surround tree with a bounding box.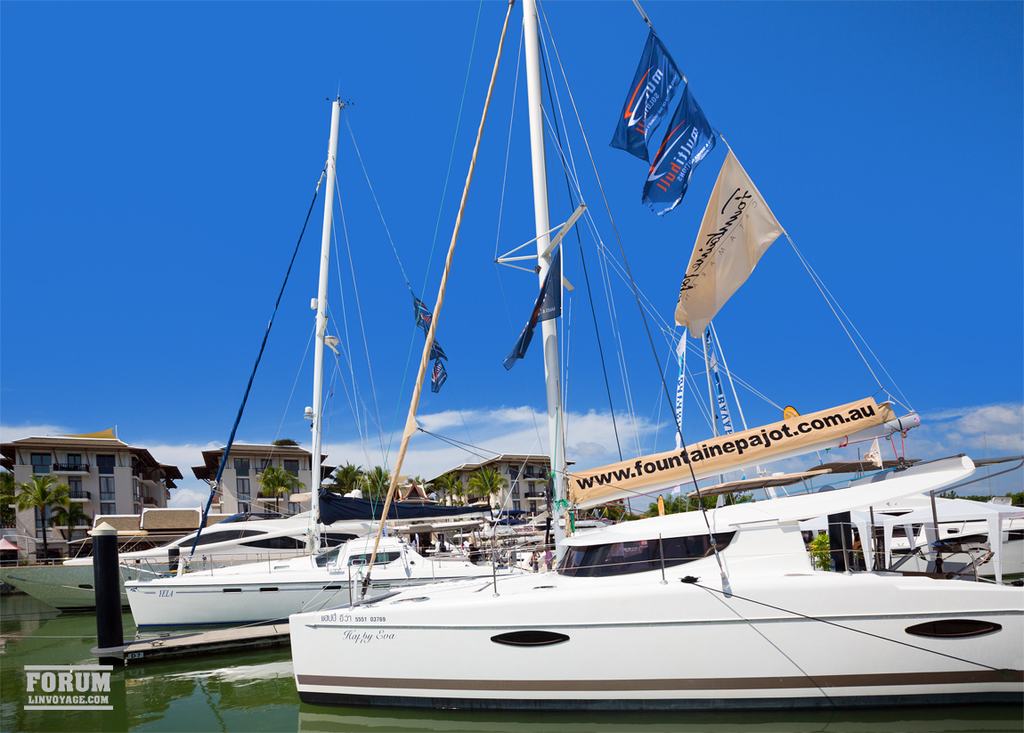
[434,464,469,510].
